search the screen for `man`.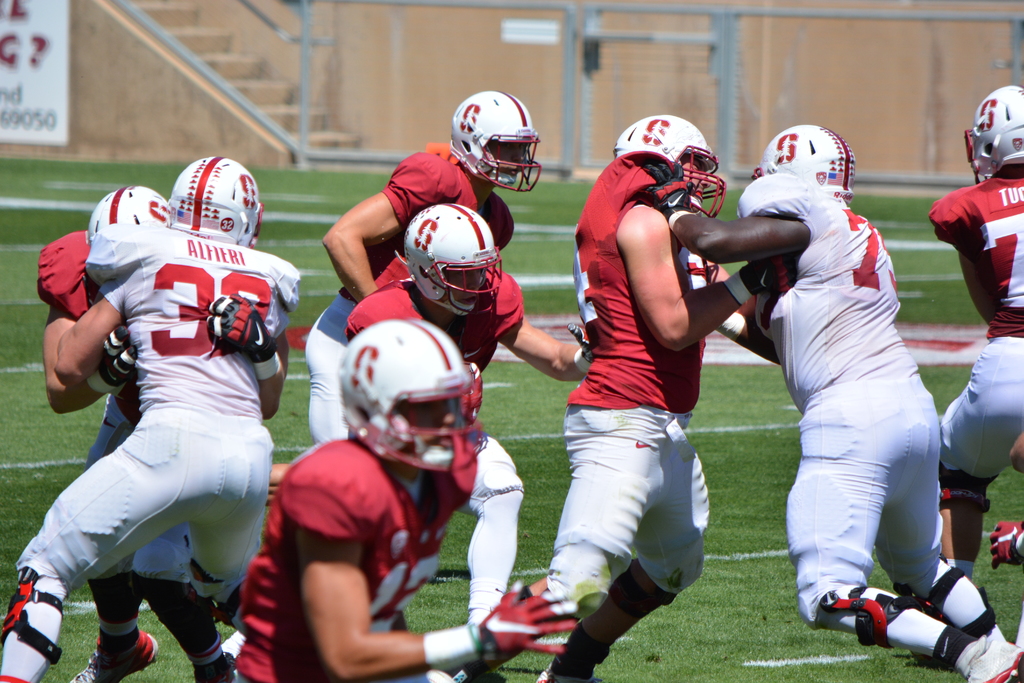
Found at 545 114 797 682.
